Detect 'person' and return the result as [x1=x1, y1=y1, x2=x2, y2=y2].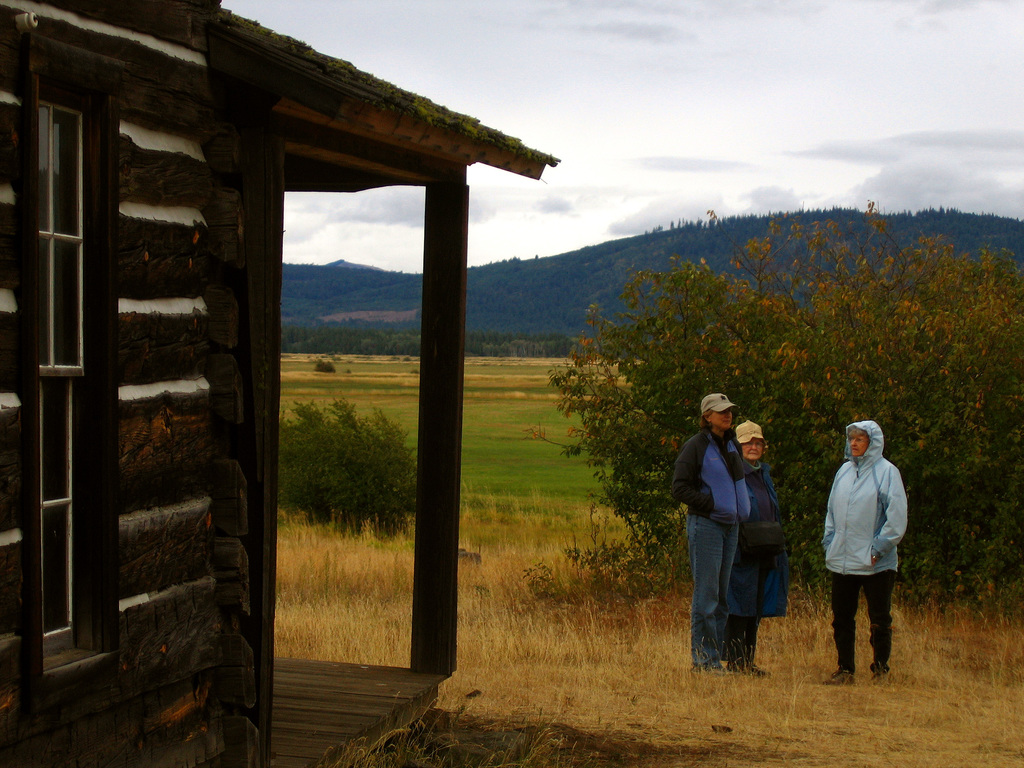
[x1=737, y1=420, x2=789, y2=677].
